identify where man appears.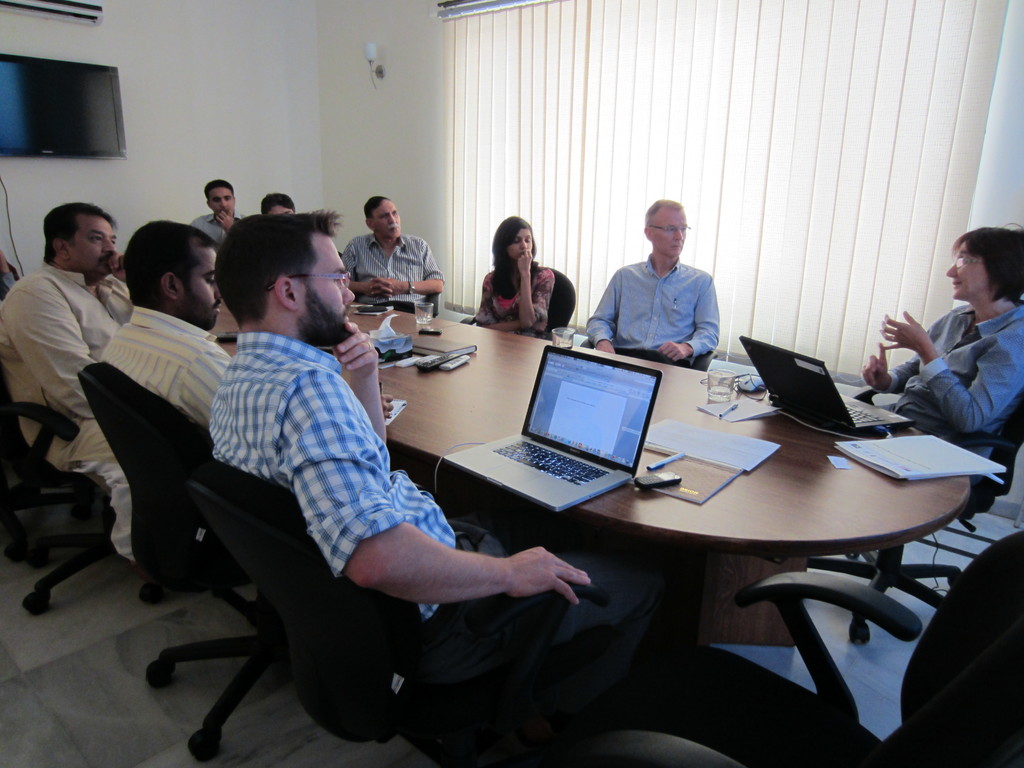
Appears at crop(337, 195, 444, 309).
